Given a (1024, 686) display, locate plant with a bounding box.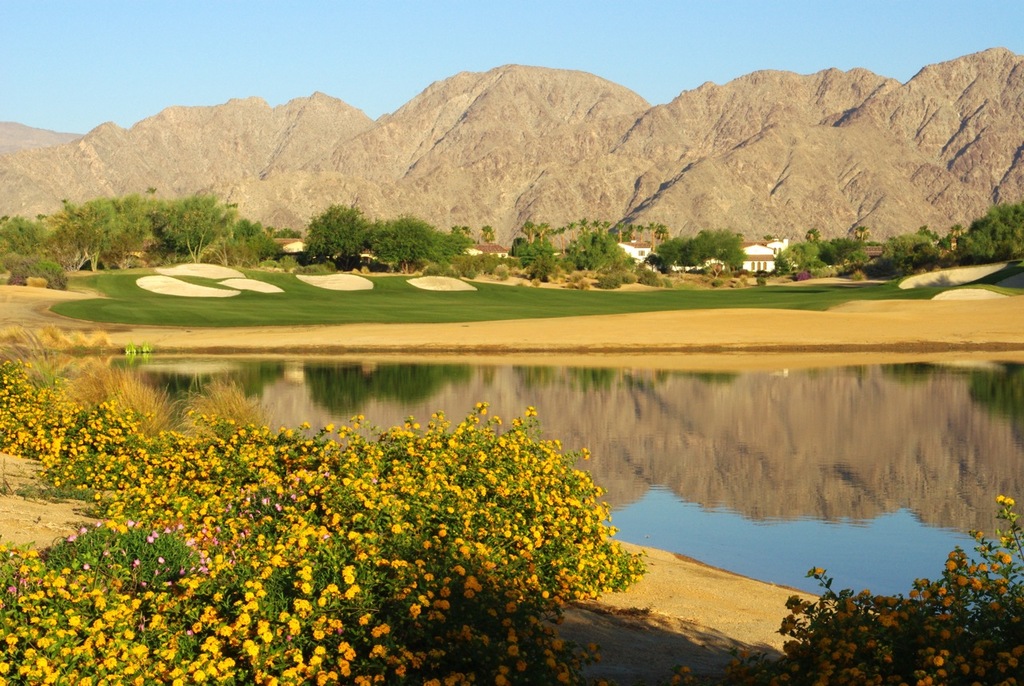
Located: x1=462, y1=267, x2=477, y2=279.
